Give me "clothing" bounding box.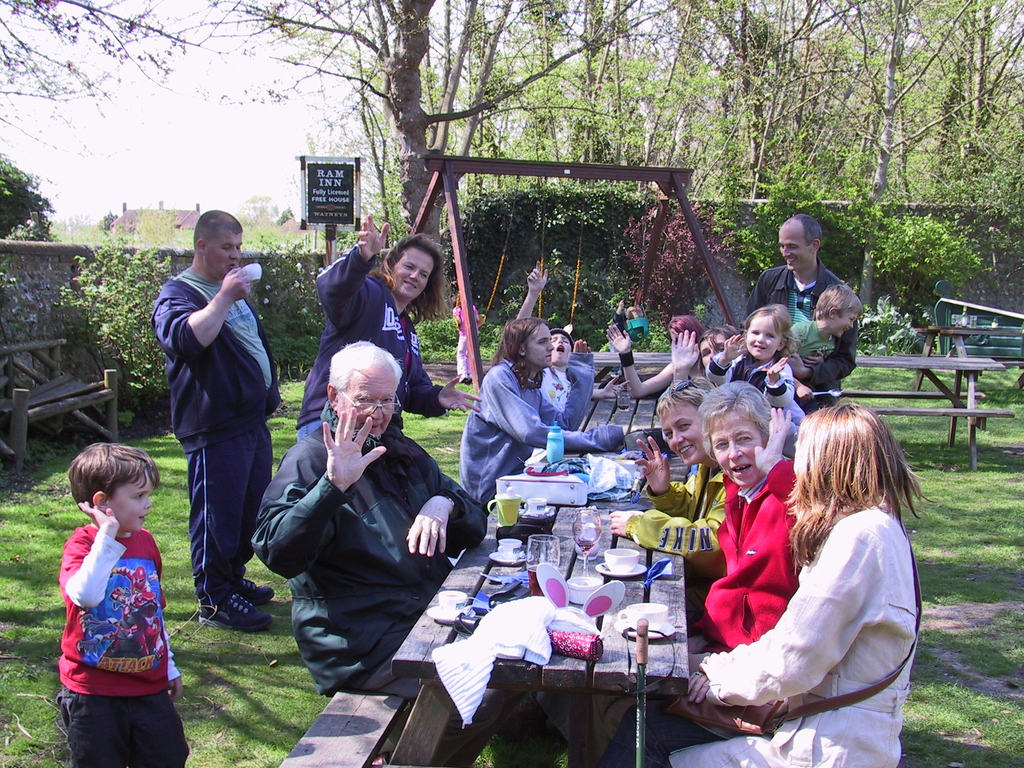
x1=741, y1=264, x2=864, y2=419.
